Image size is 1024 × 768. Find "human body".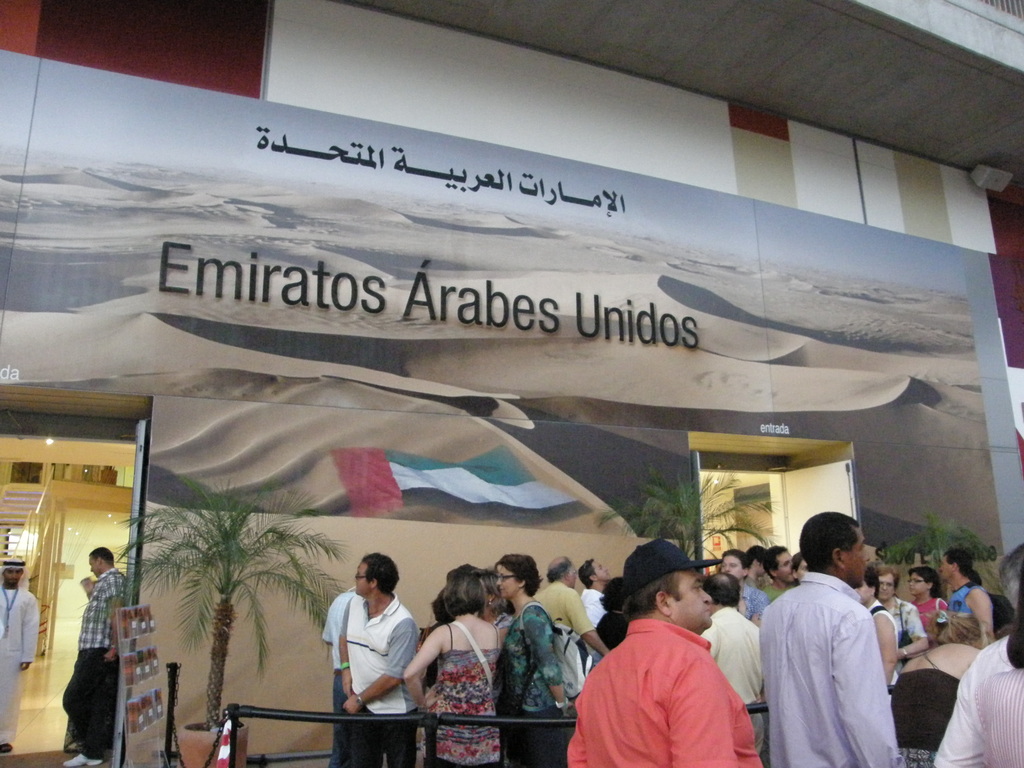
rect(57, 528, 157, 767).
